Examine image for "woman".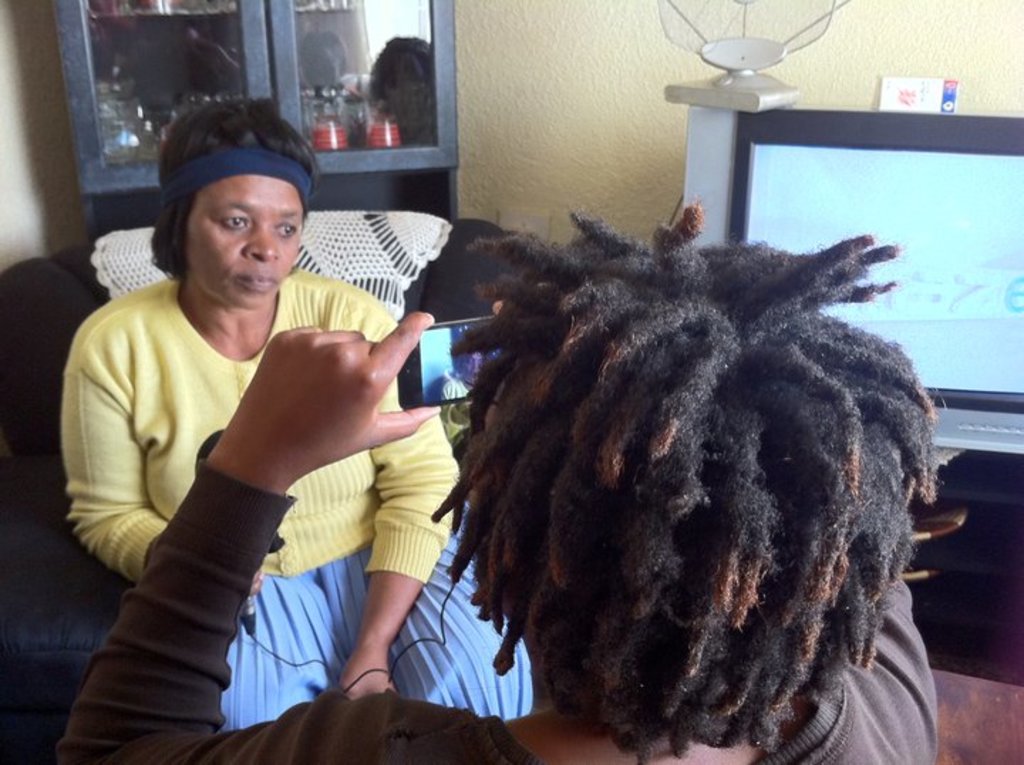
Examination result: box(48, 208, 971, 764).
